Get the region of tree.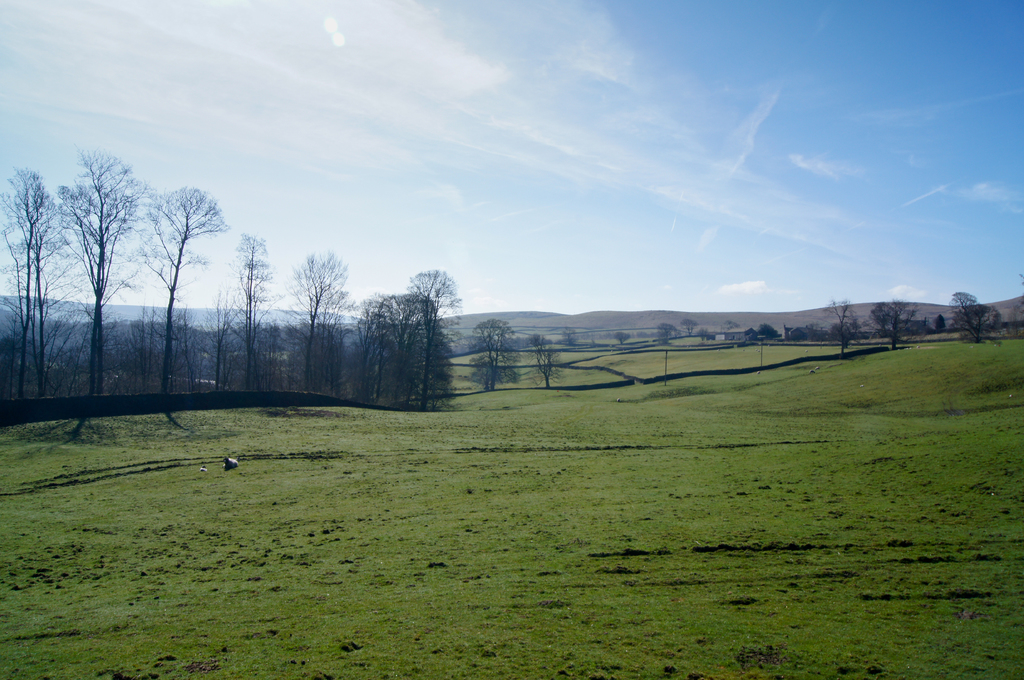
bbox=(659, 320, 680, 348).
